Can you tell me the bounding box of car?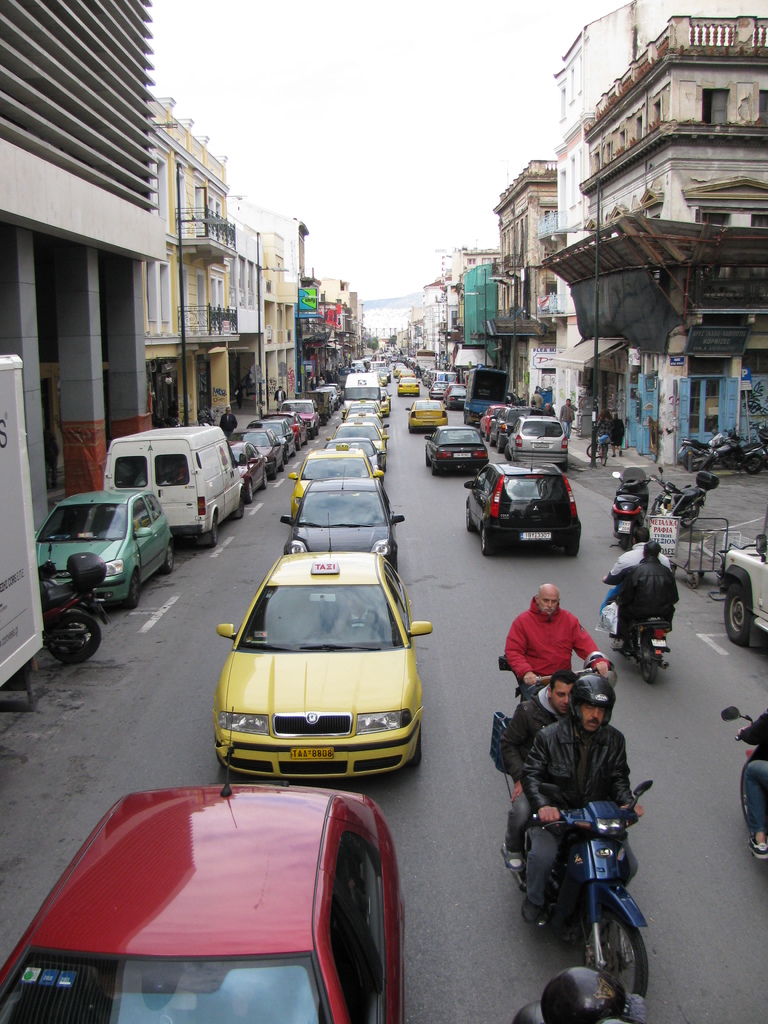
[326,419,386,466].
